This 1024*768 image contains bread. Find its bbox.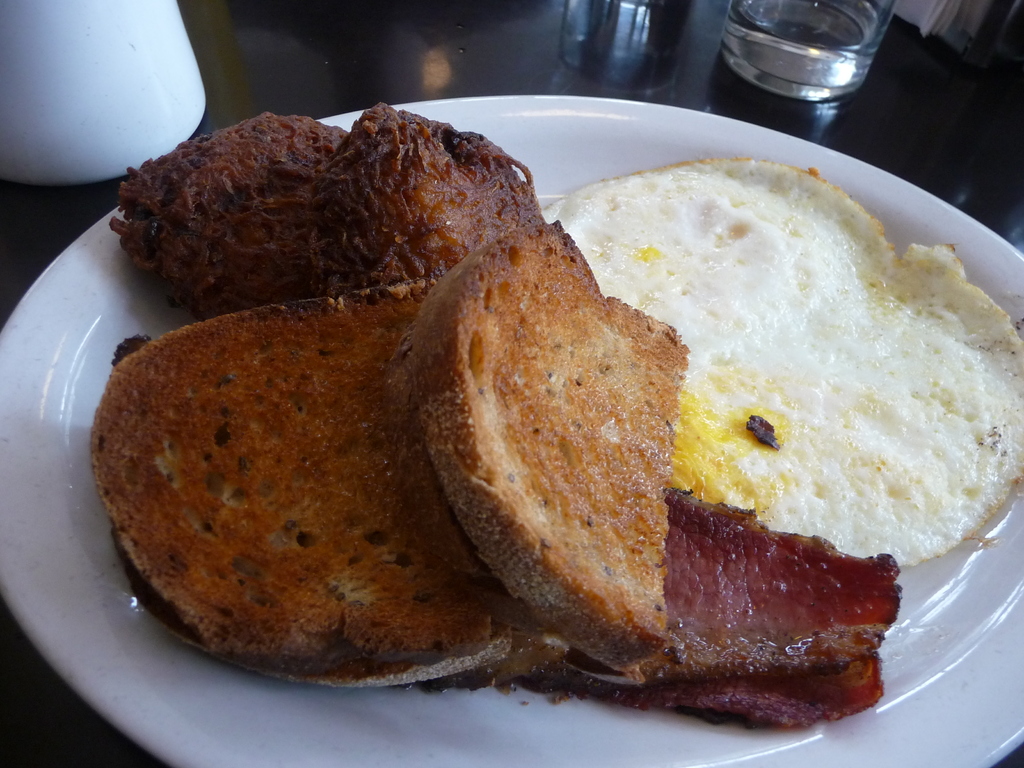
x1=392, y1=217, x2=687, y2=672.
